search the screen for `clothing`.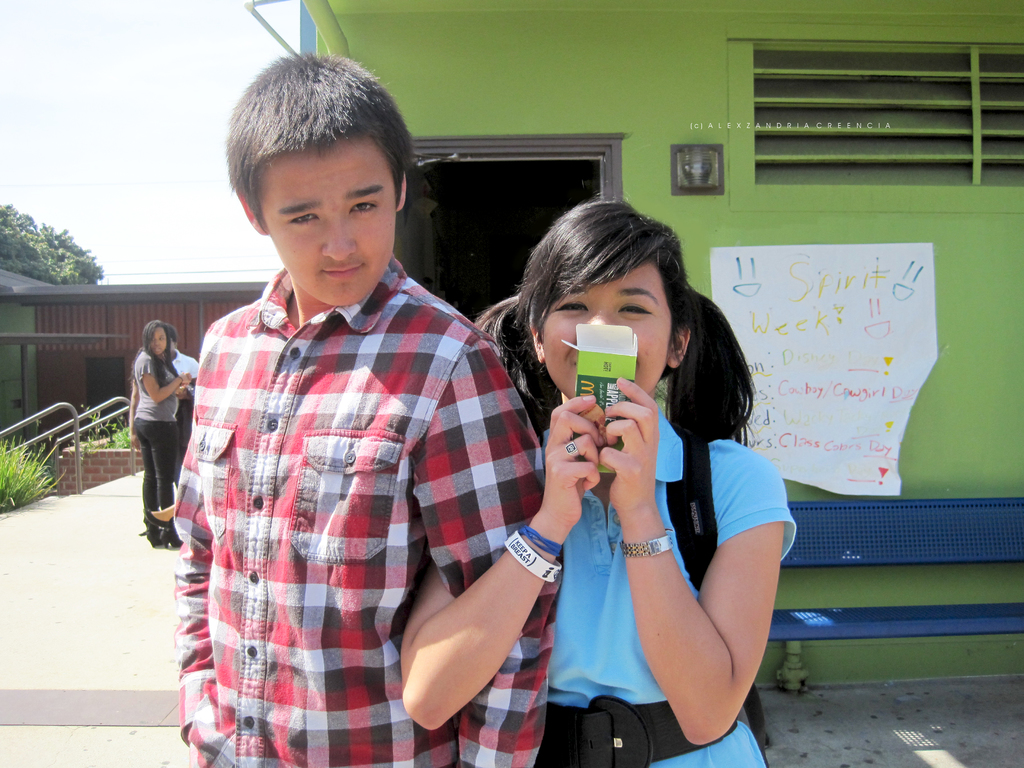
Found at 168, 352, 202, 442.
